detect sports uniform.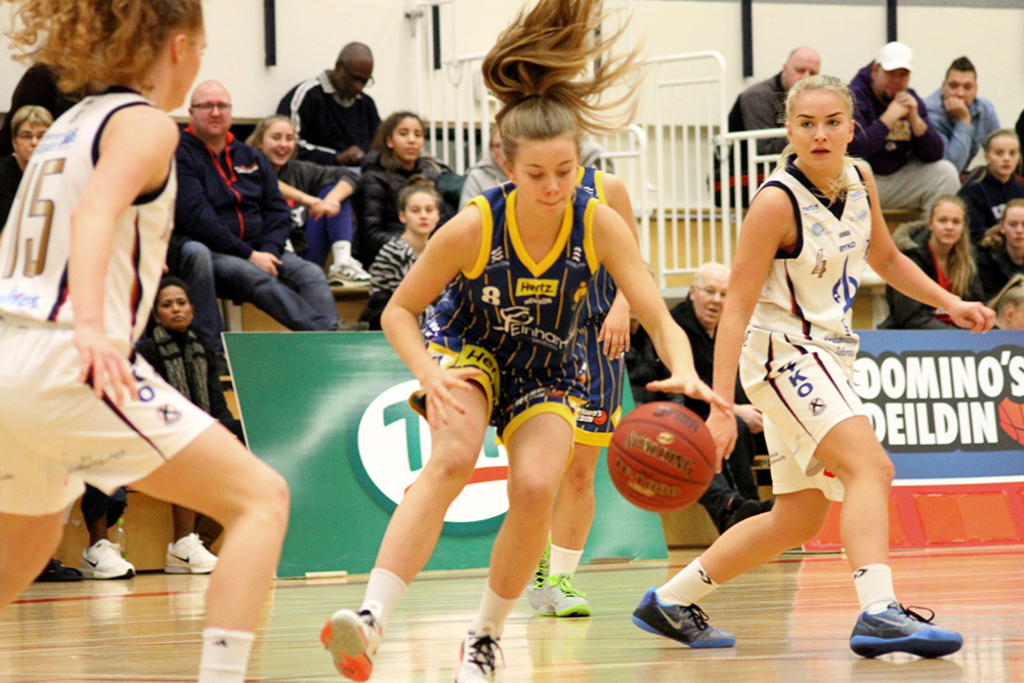
Detected at bbox=[559, 152, 627, 455].
